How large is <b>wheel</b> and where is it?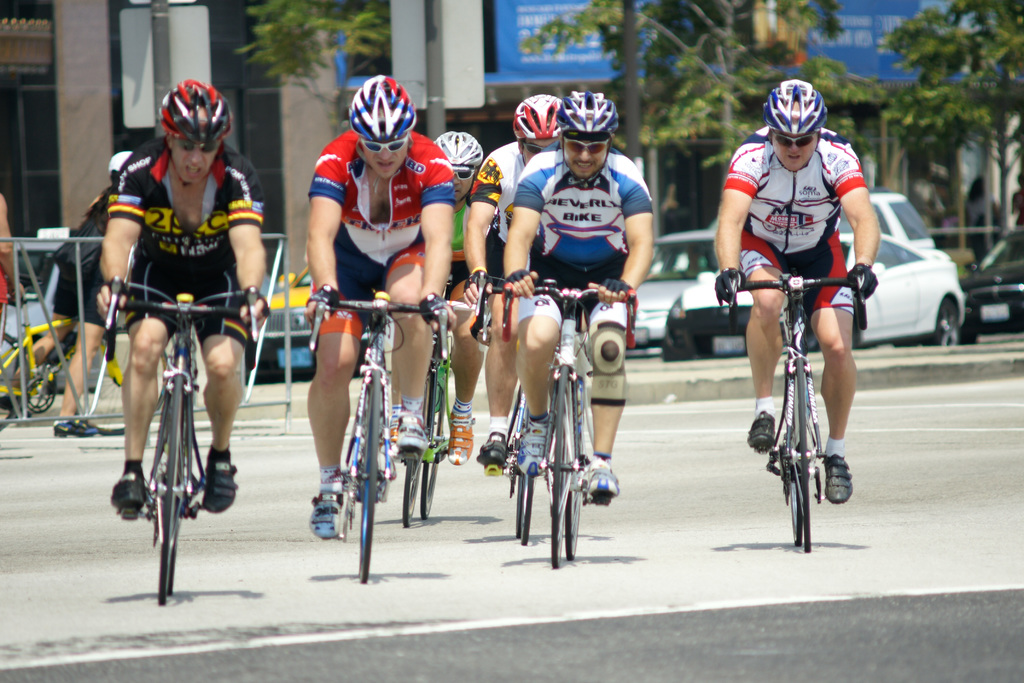
Bounding box: <region>925, 289, 968, 353</region>.
